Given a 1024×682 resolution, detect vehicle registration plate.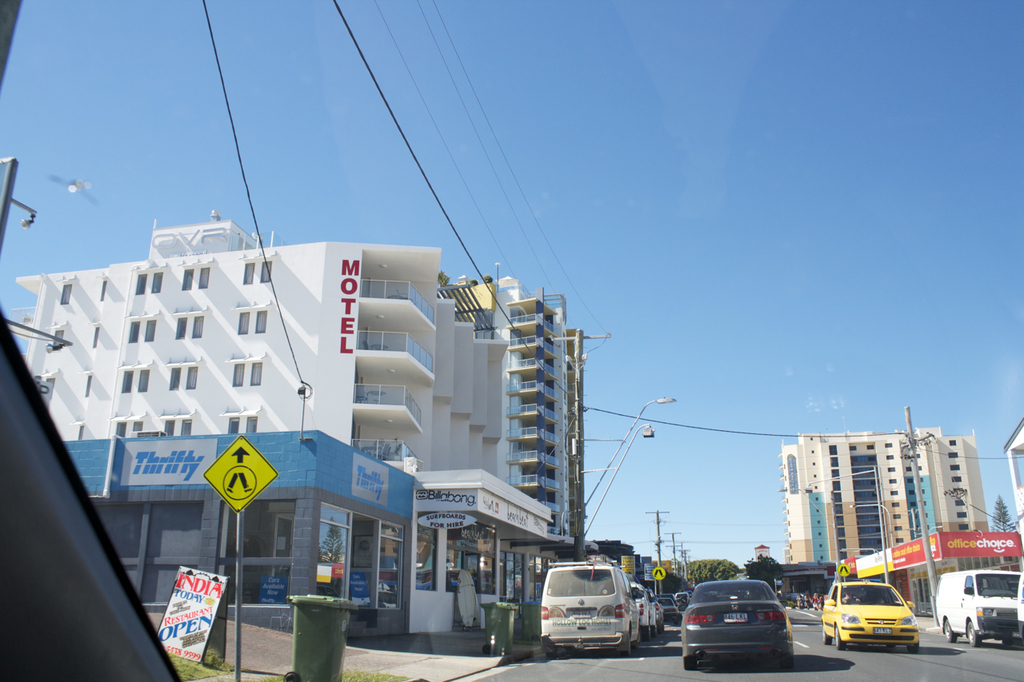
left=874, top=628, right=892, bottom=631.
